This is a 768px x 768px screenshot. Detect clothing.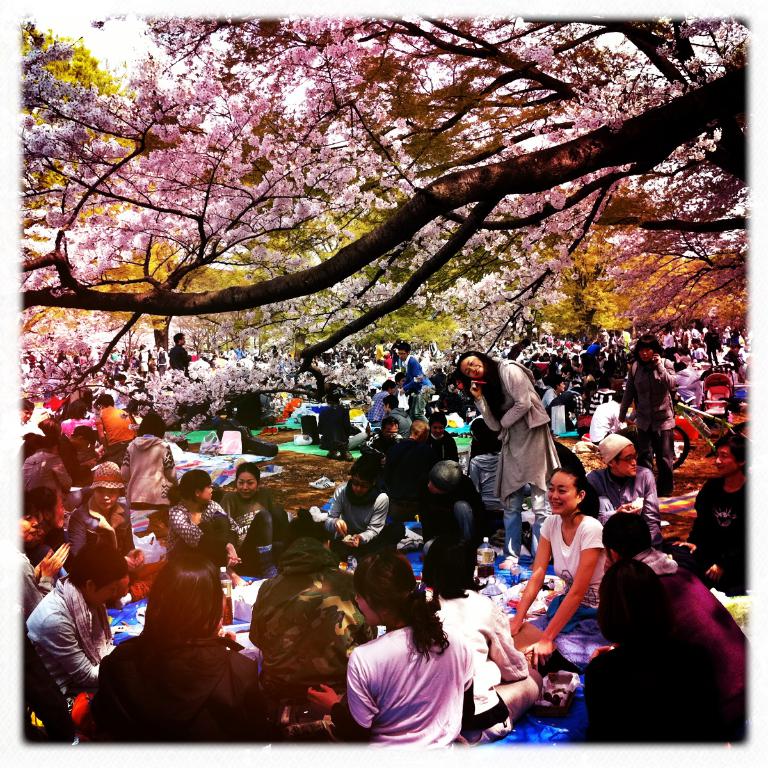
left=122, top=430, right=184, bottom=516.
